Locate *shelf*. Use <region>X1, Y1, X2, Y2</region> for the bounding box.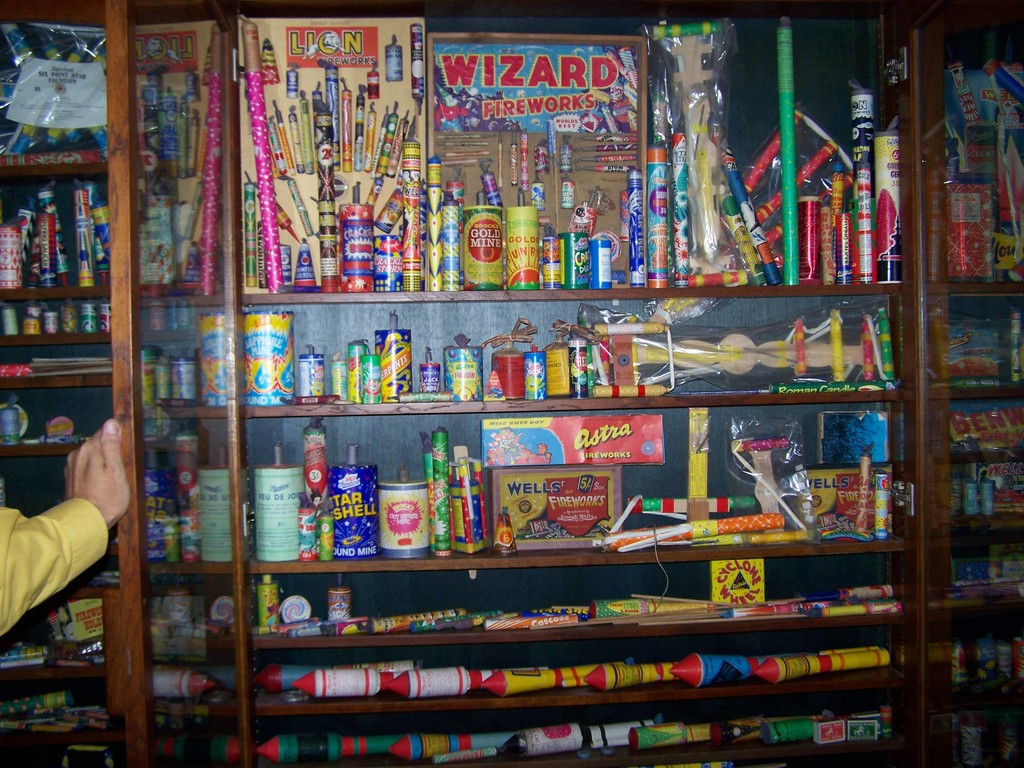
<region>946, 403, 1023, 463</region>.
